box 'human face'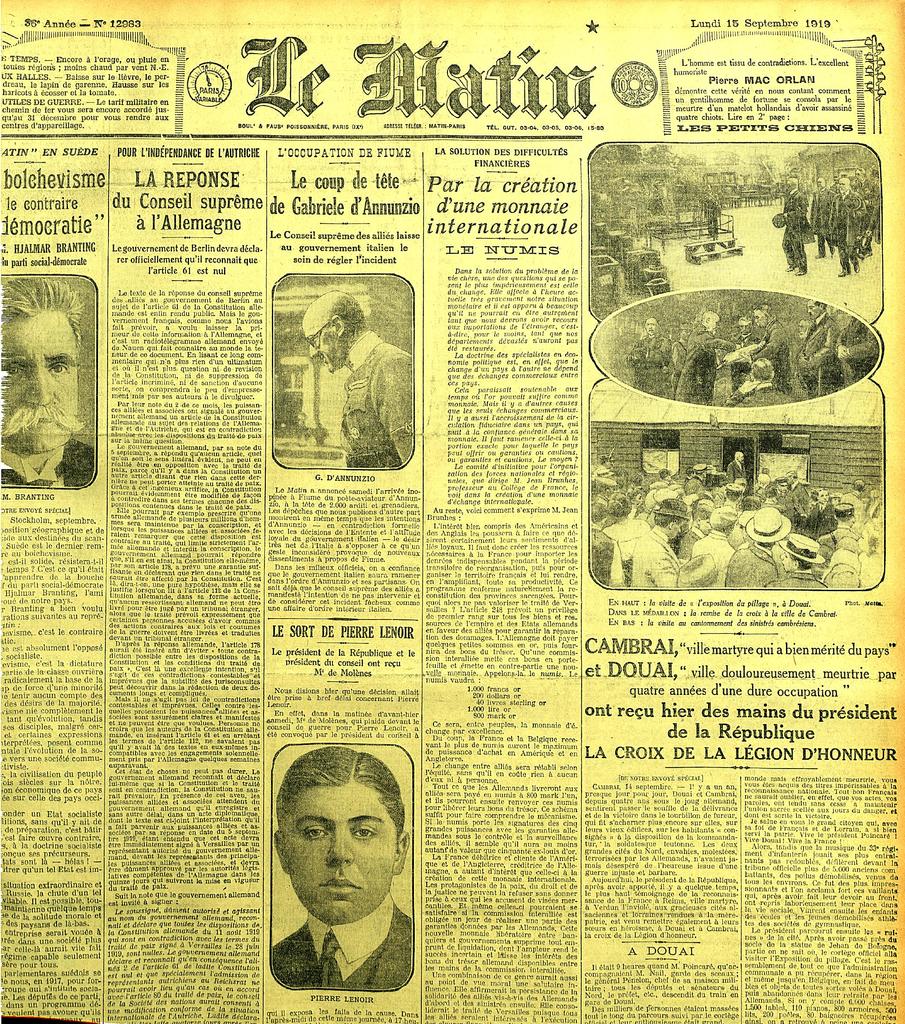
(645, 318, 659, 333)
